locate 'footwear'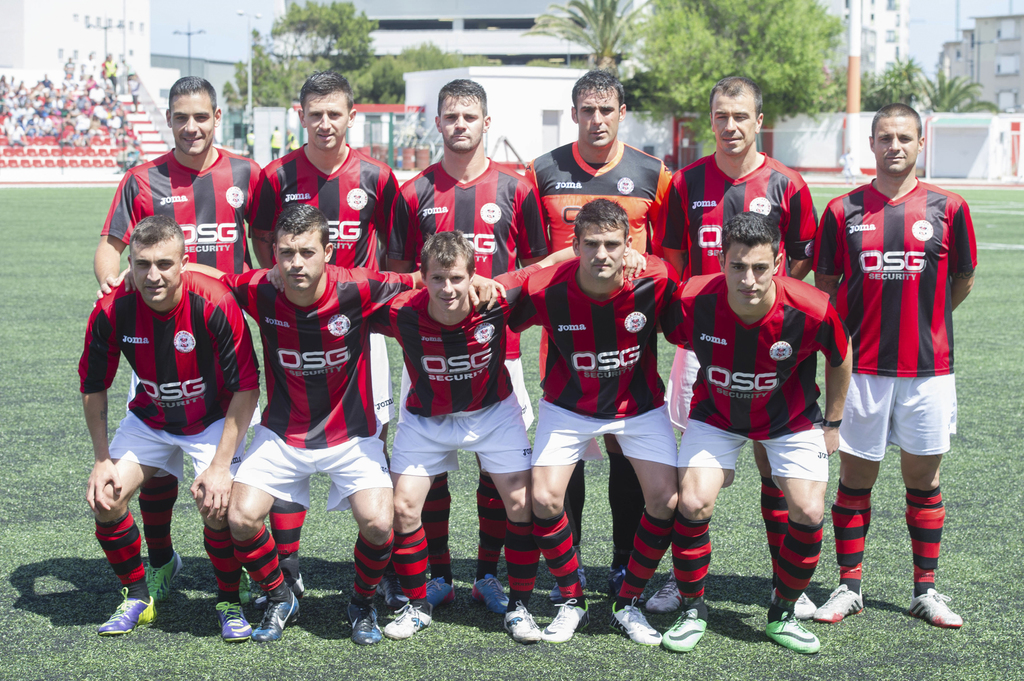
x1=343 y1=596 x2=380 y2=643
